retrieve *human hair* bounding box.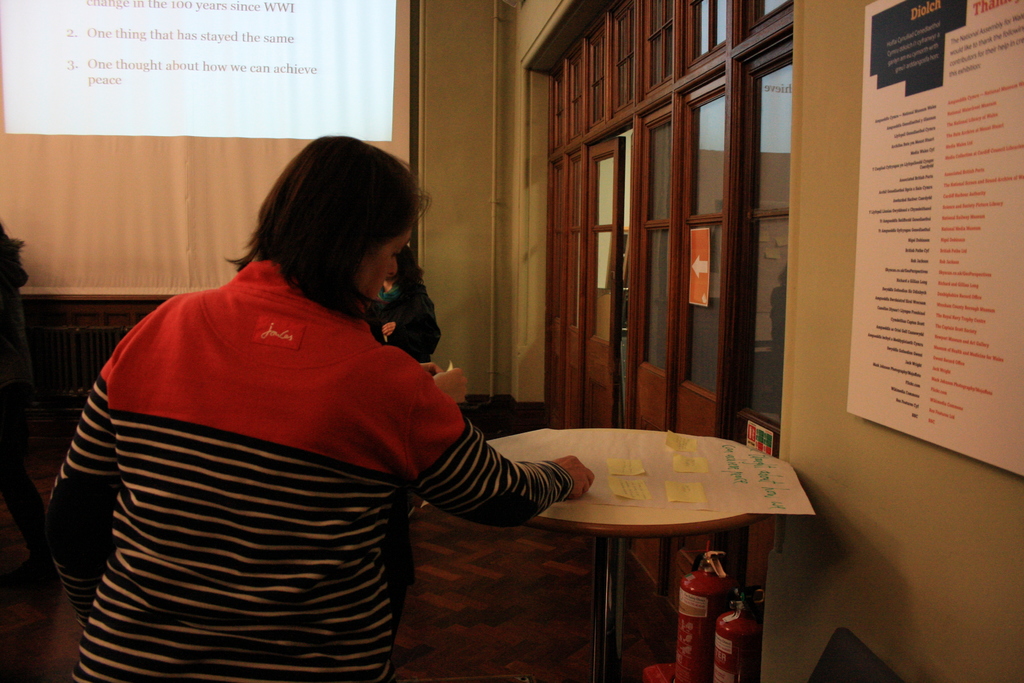
Bounding box: select_region(388, 241, 425, 286).
